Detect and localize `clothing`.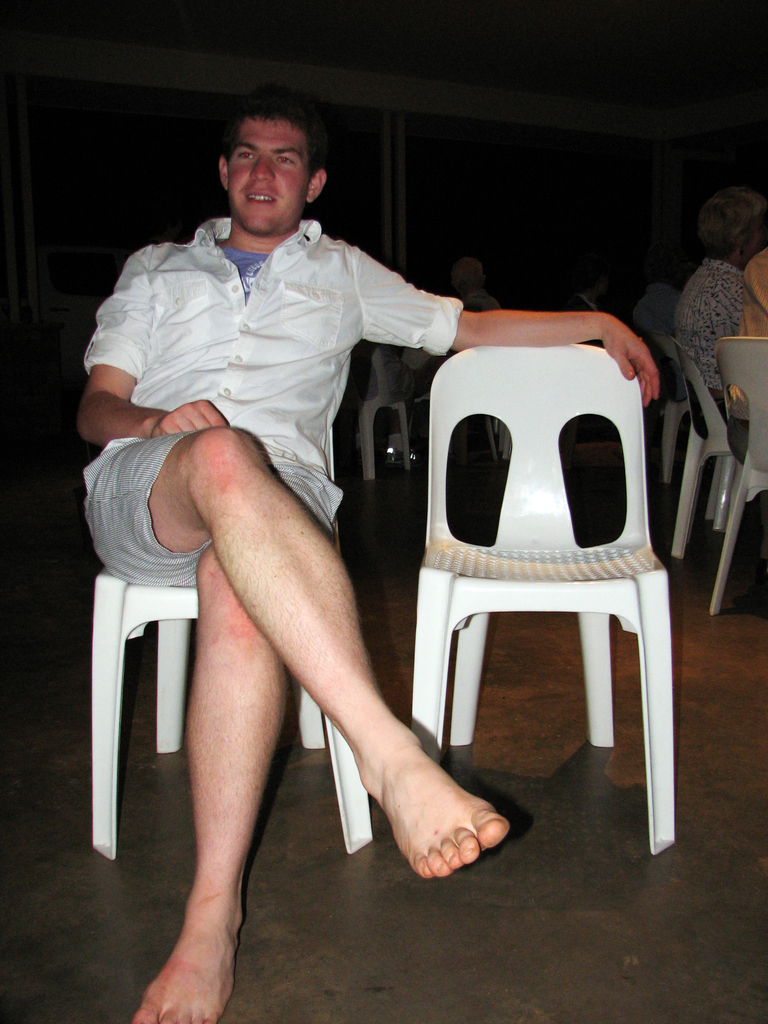
Localized at BBox(680, 252, 748, 440).
